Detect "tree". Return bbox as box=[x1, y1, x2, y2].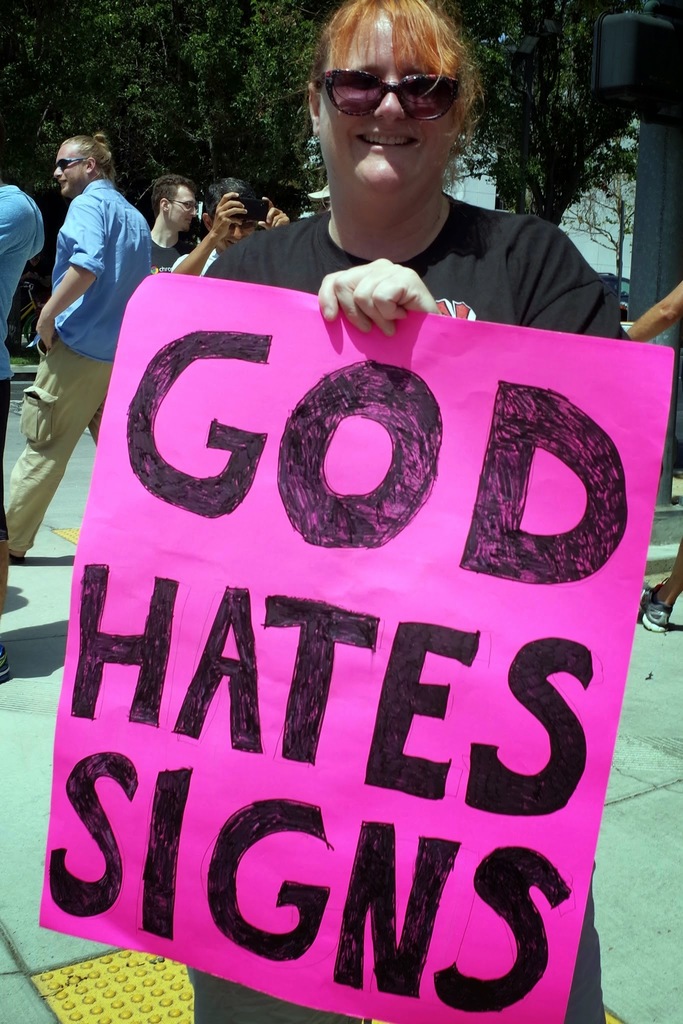
box=[0, 0, 106, 292].
